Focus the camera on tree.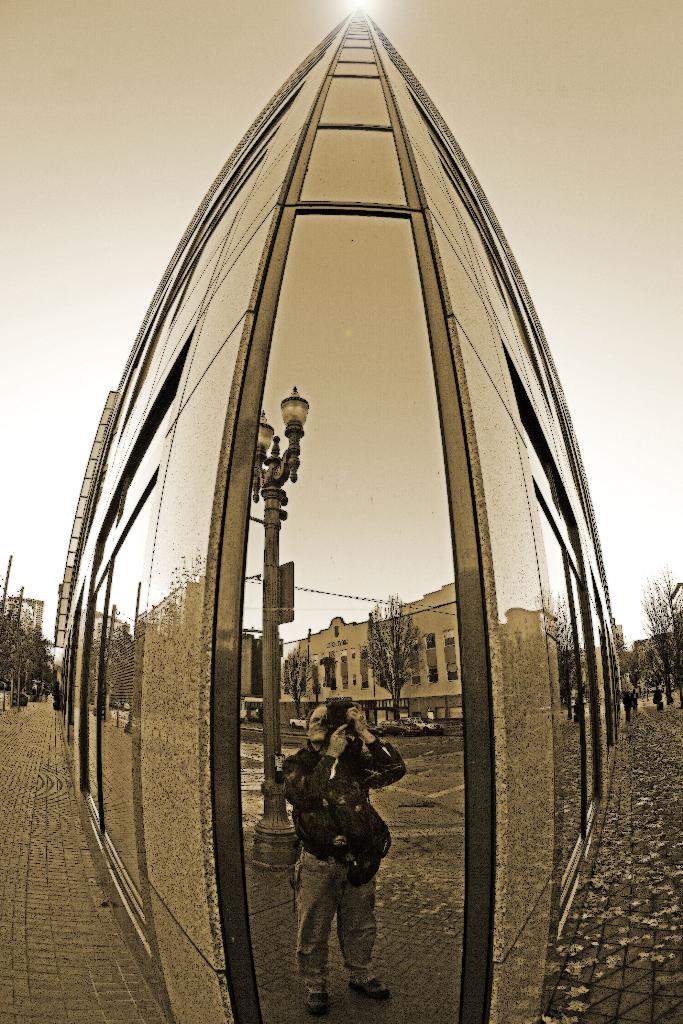
Focus region: crop(635, 564, 682, 697).
